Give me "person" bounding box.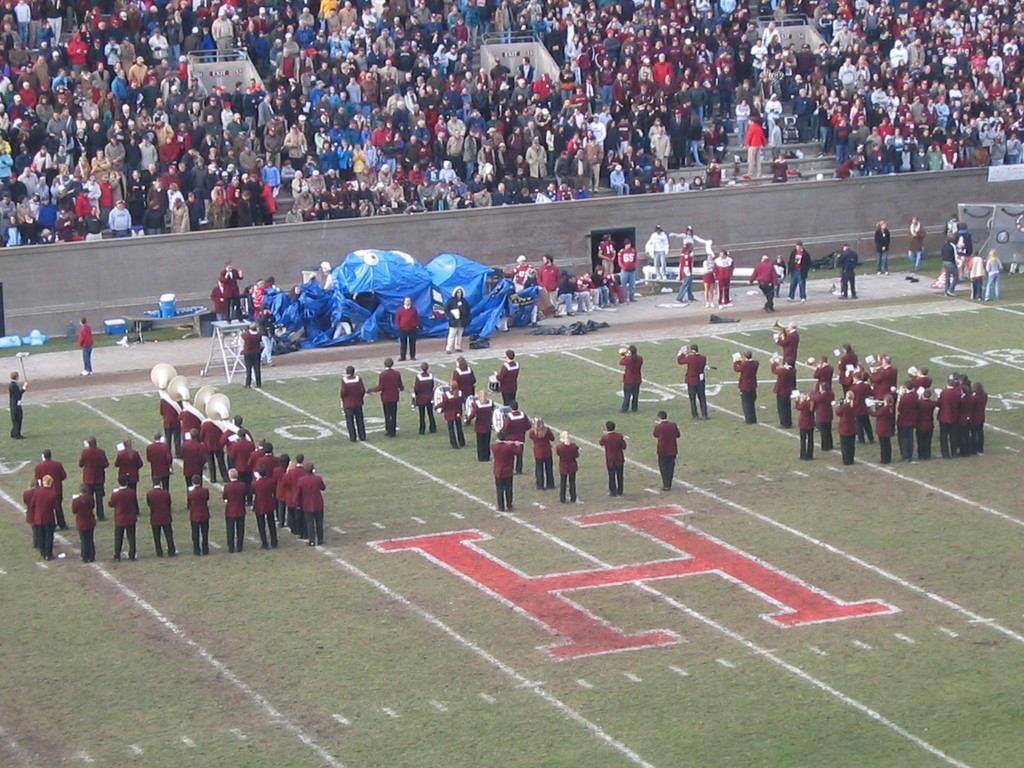
rect(875, 216, 888, 276).
